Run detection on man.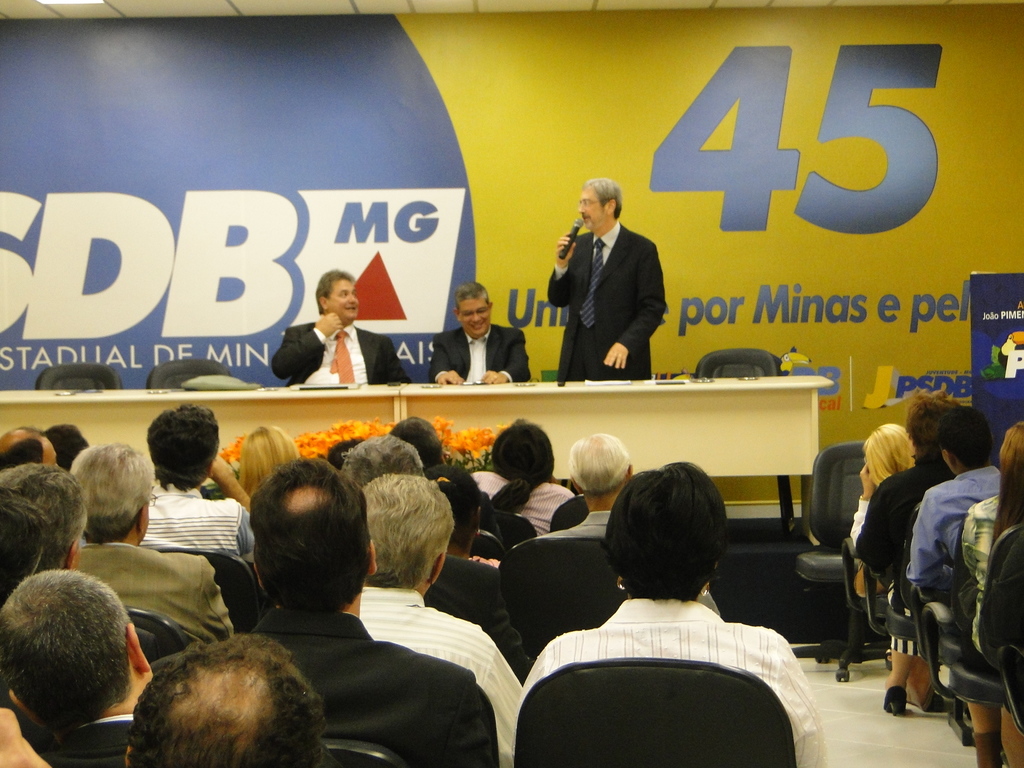
Result: 511:470:848:752.
